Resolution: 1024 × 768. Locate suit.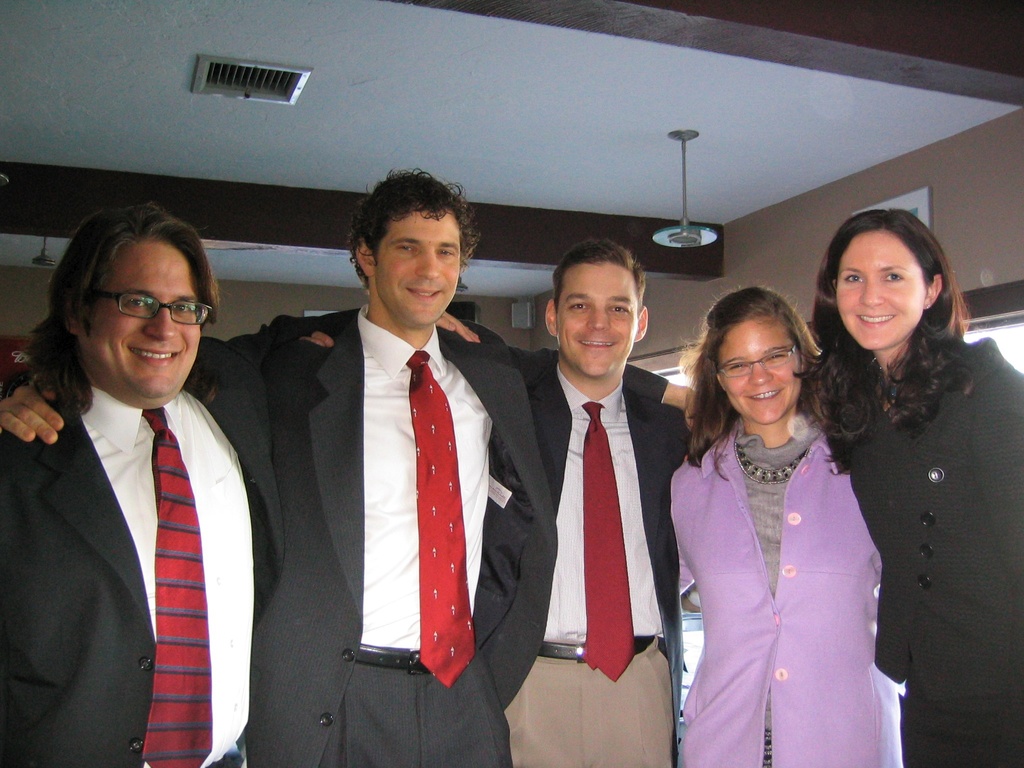
(663, 420, 901, 767).
